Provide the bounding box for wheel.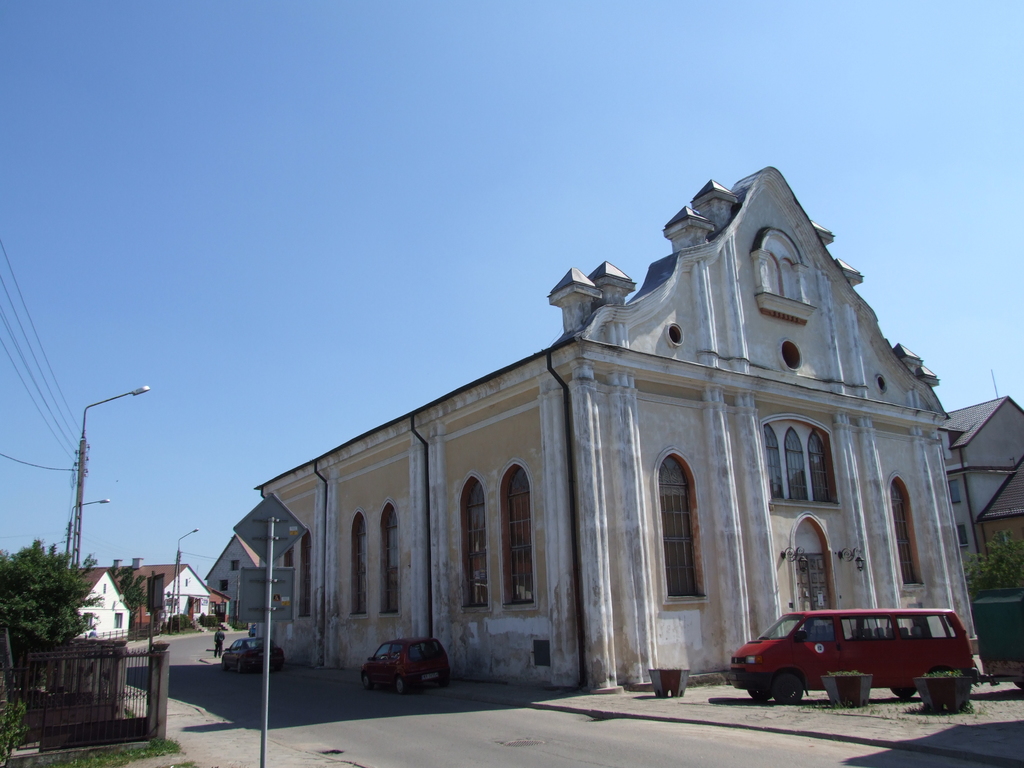
region(237, 662, 244, 672).
